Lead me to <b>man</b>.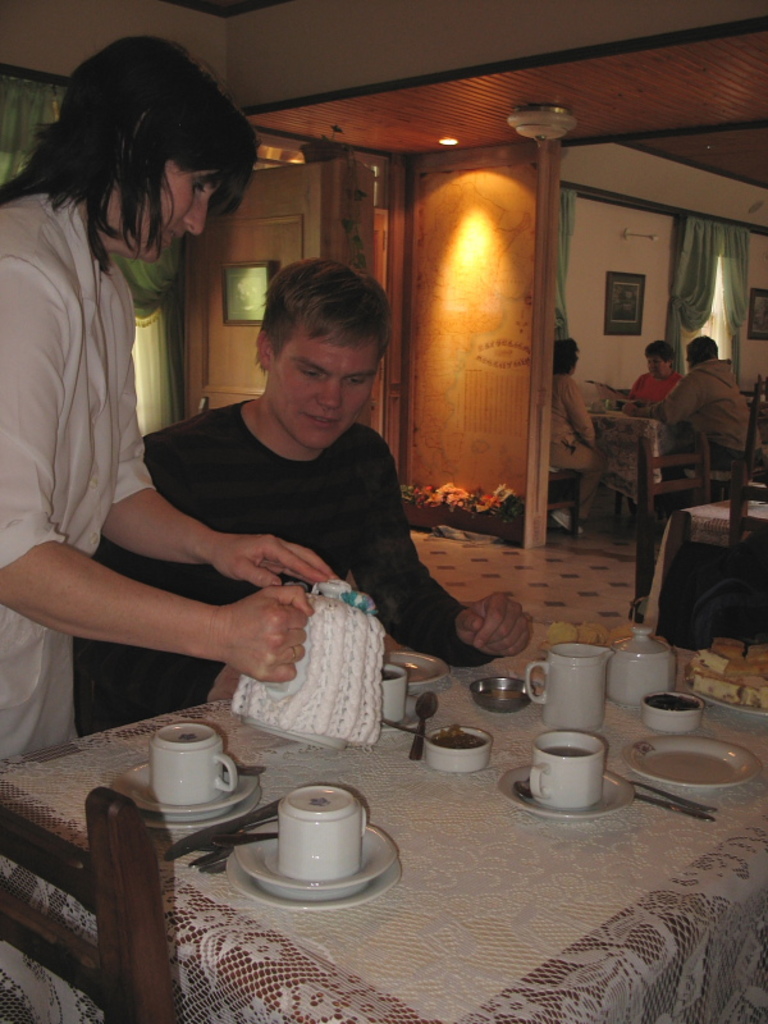
Lead to {"x1": 623, "y1": 338, "x2": 690, "y2": 410}.
